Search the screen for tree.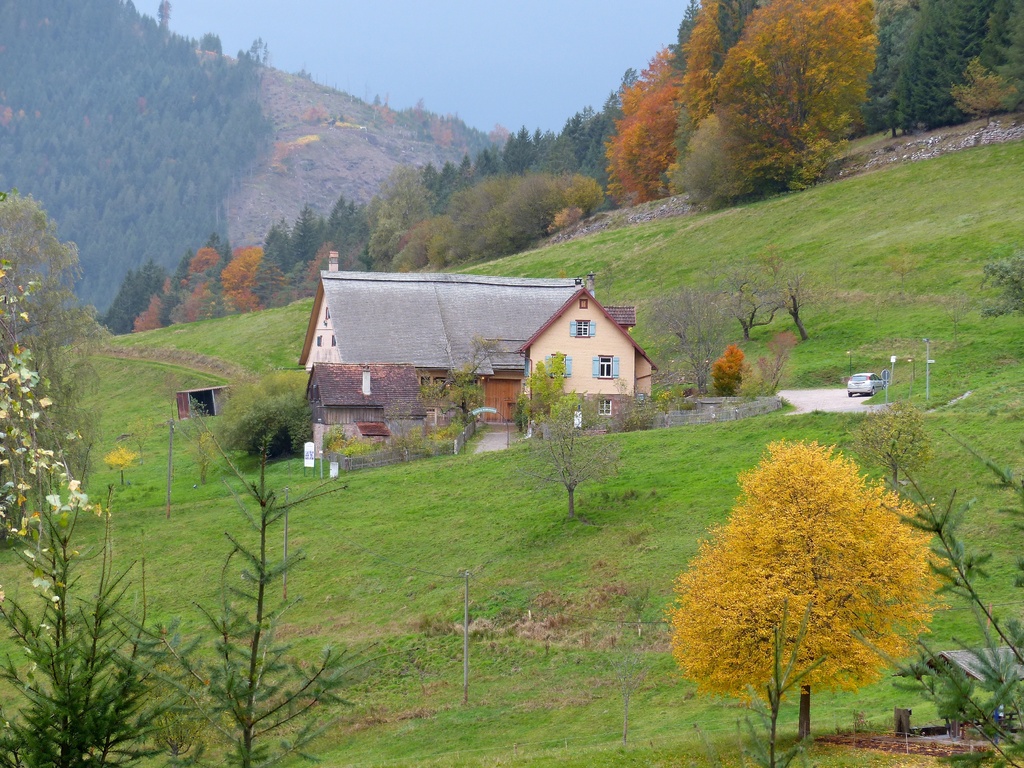
Found at x1=707, y1=258, x2=781, y2=339.
